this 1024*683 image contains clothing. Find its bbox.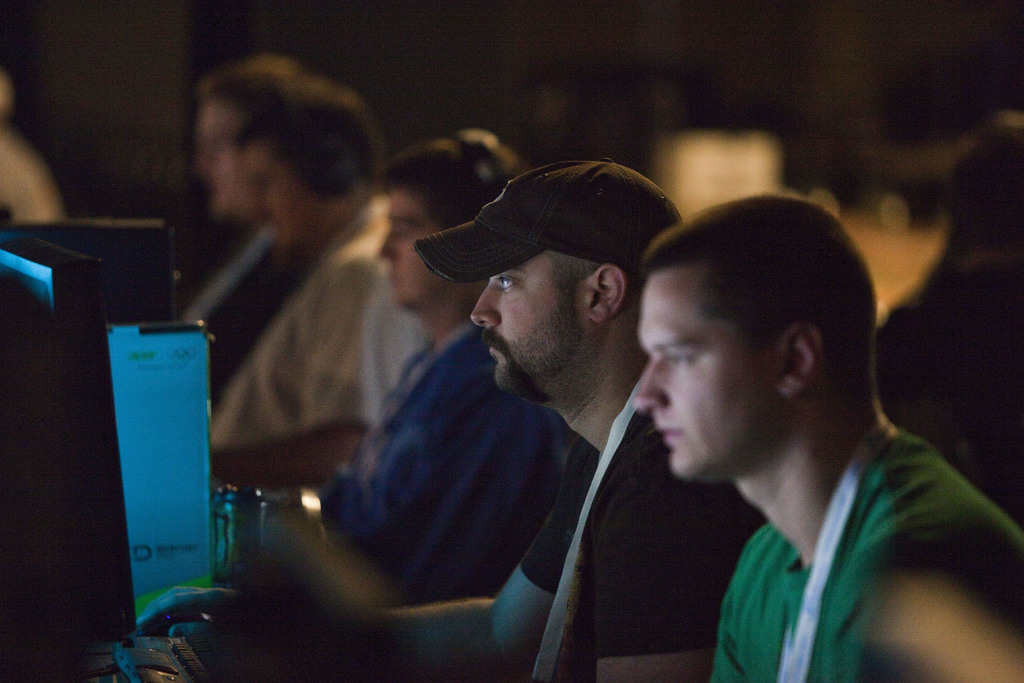
(207, 195, 397, 443).
